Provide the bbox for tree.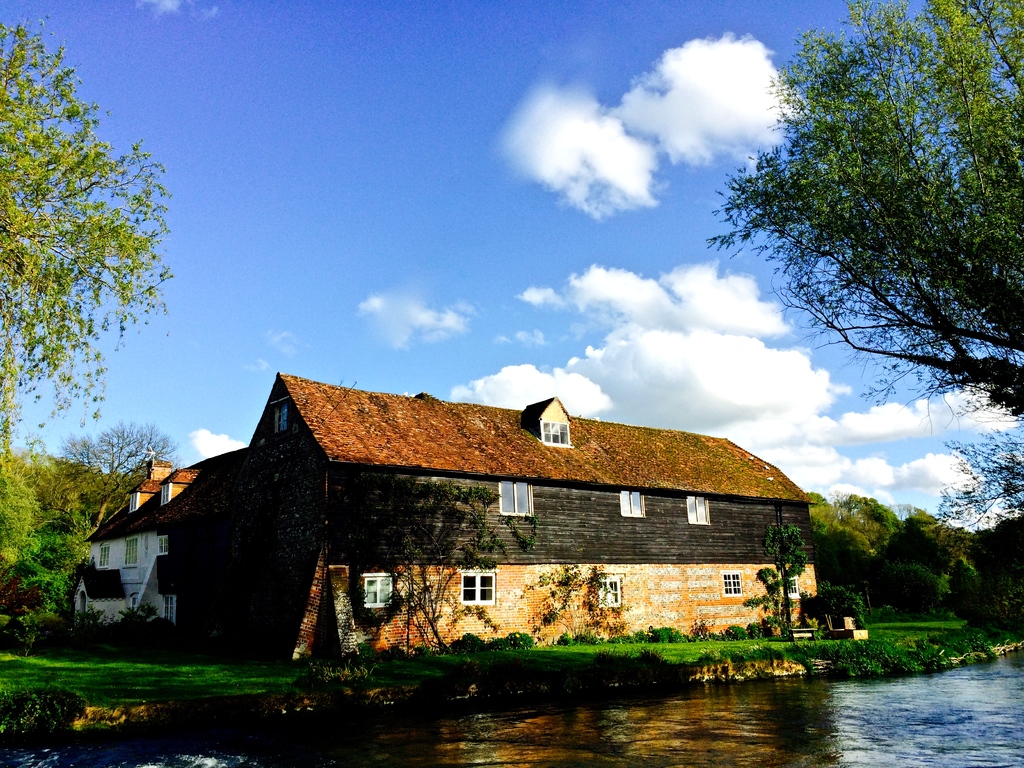
703:0:1023:422.
